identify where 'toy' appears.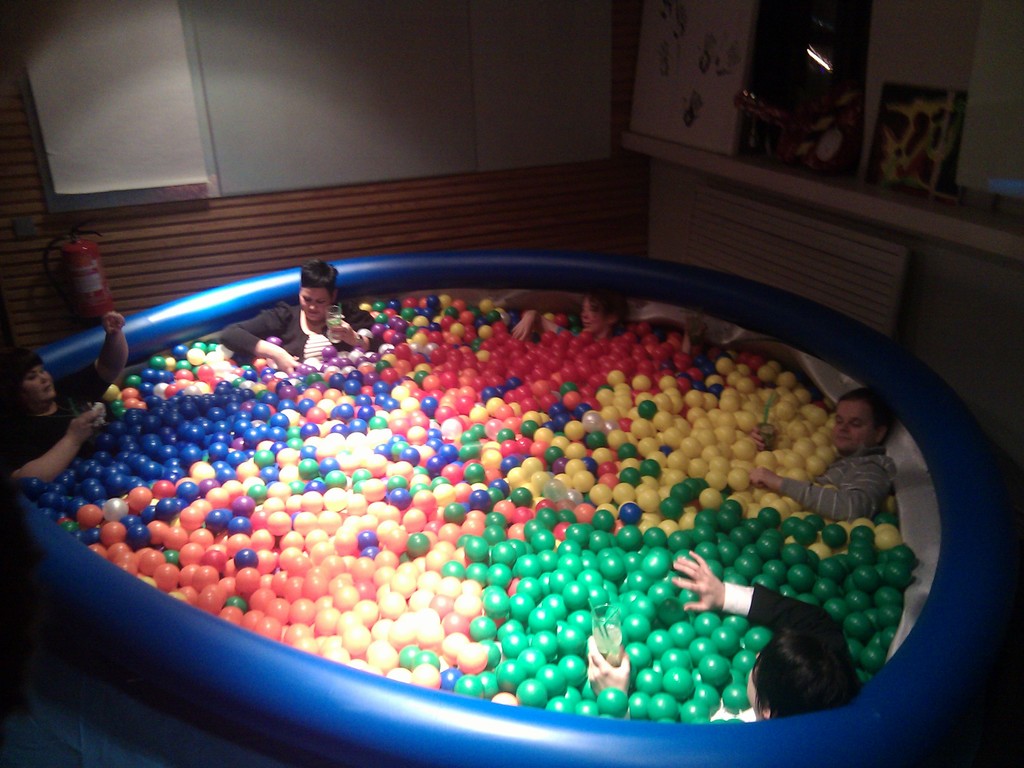
Appears at box(645, 522, 669, 549).
